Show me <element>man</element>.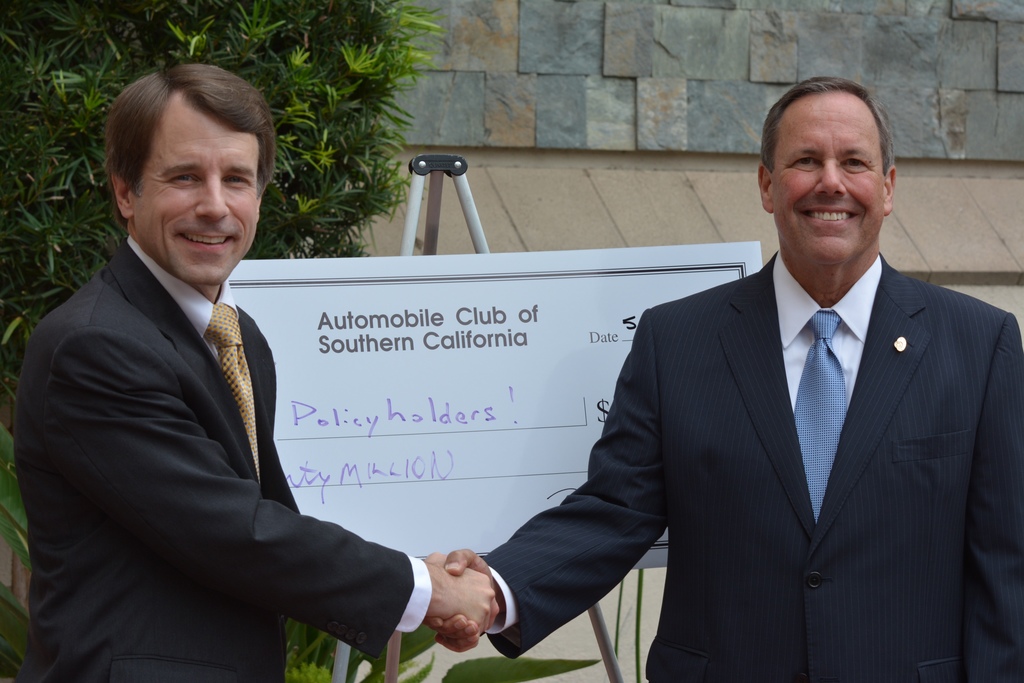
<element>man</element> is here: {"x1": 424, "y1": 72, "x2": 1023, "y2": 682}.
